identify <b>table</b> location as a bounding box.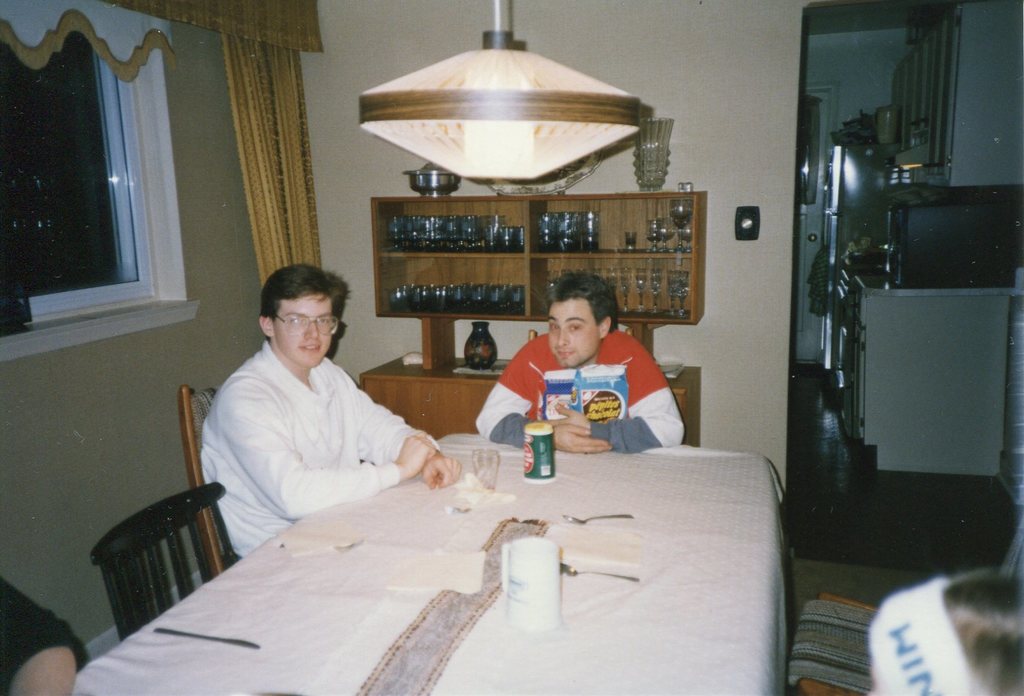
select_region(356, 350, 708, 451).
